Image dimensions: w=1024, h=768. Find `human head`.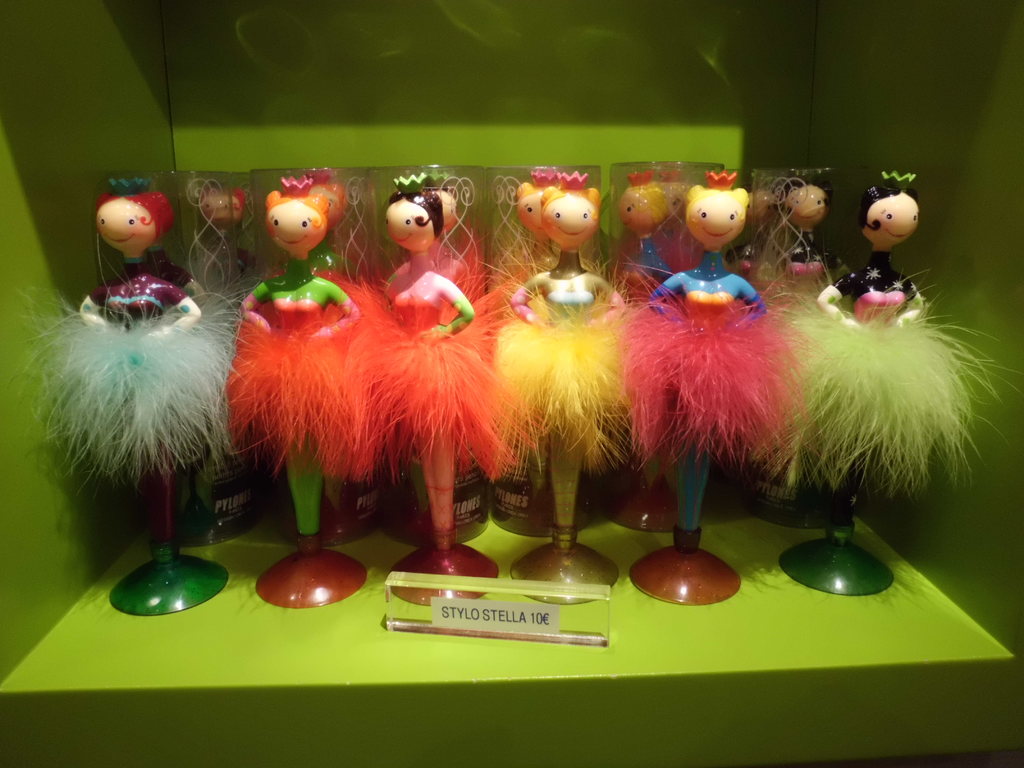
258,177,324,252.
